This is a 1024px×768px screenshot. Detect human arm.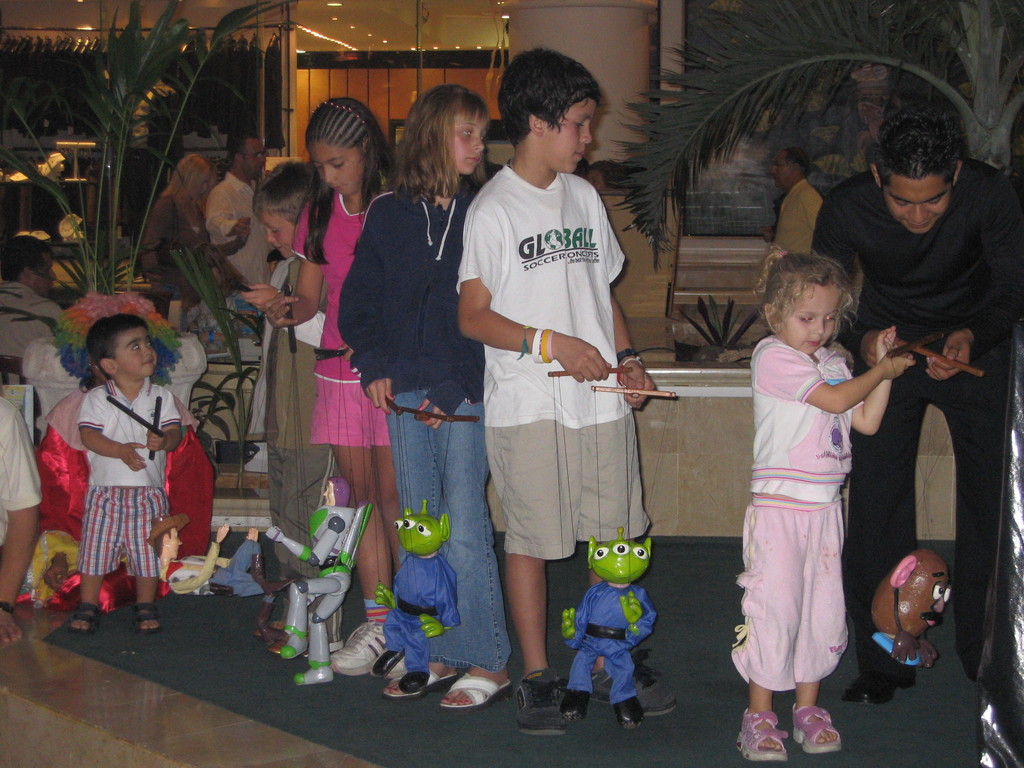
BBox(0, 397, 40, 651).
